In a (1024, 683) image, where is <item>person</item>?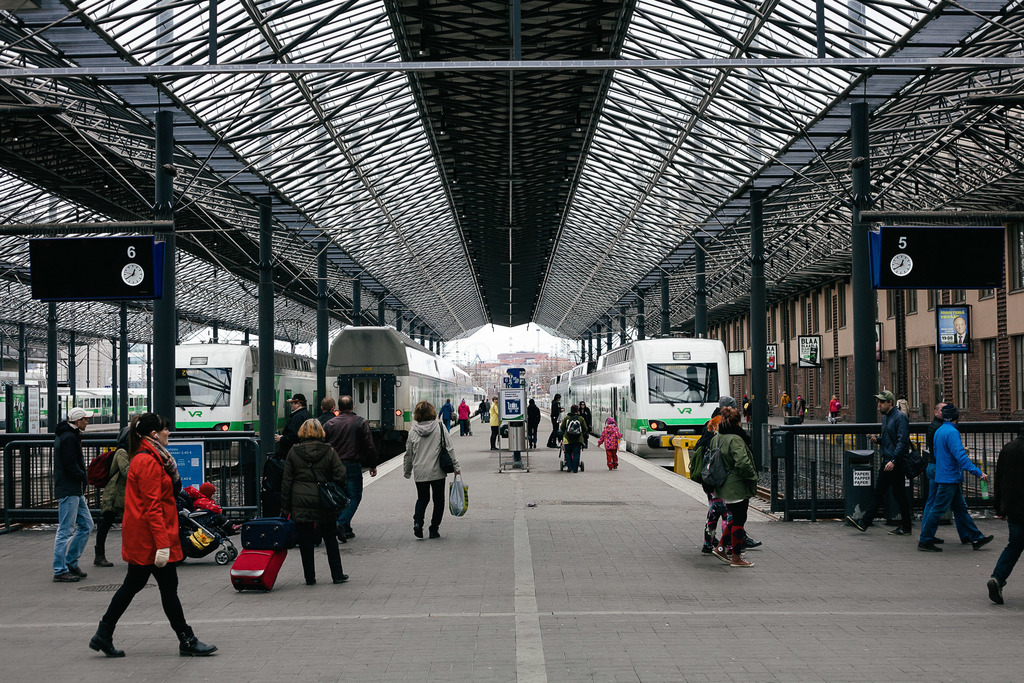
crop(845, 388, 911, 534).
